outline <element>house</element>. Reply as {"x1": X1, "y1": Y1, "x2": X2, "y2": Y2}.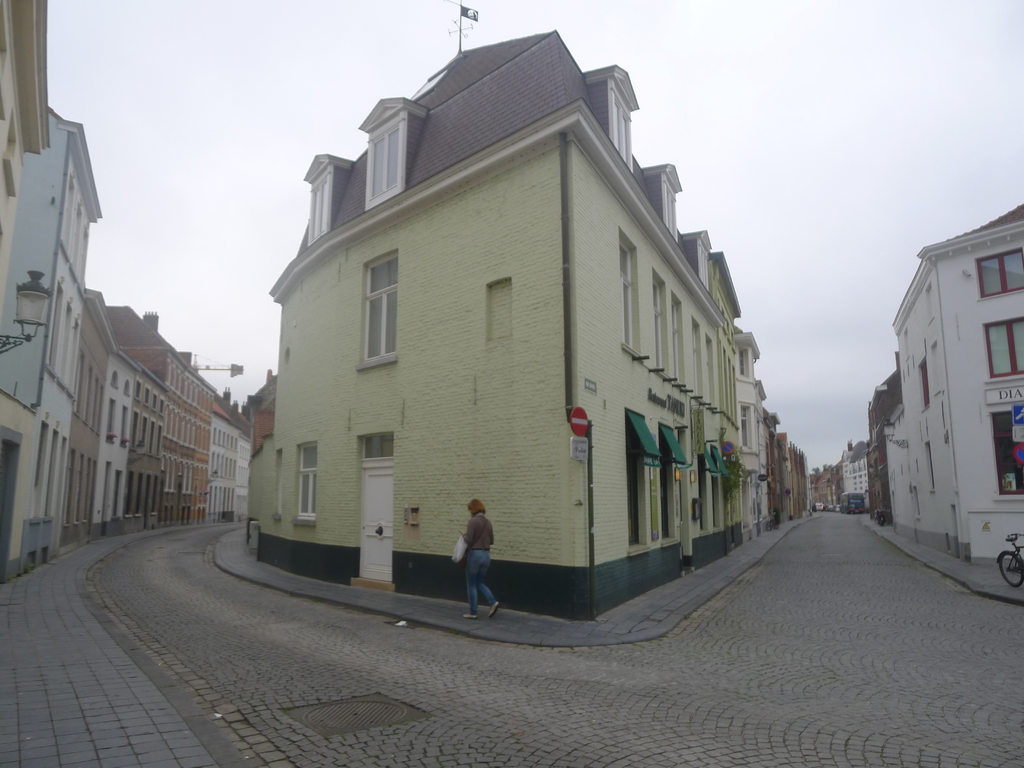
{"x1": 895, "y1": 198, "x2": 1023, "y2": 563}.
